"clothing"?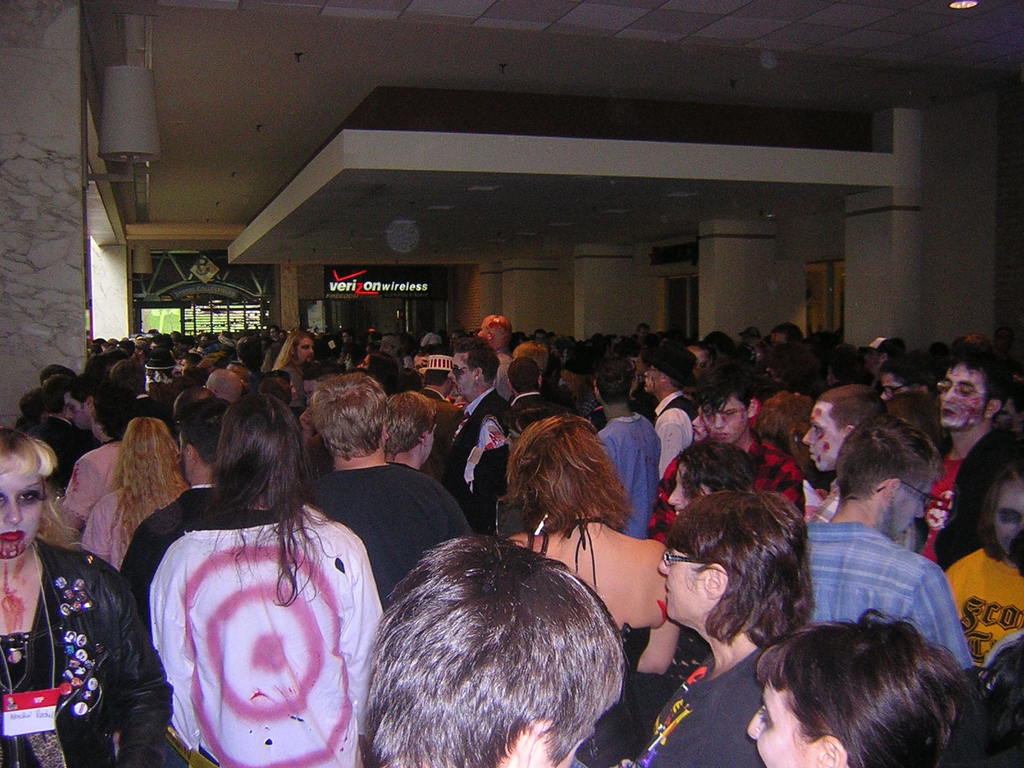
<bbox>649, 442, 806, 540</bbox>
